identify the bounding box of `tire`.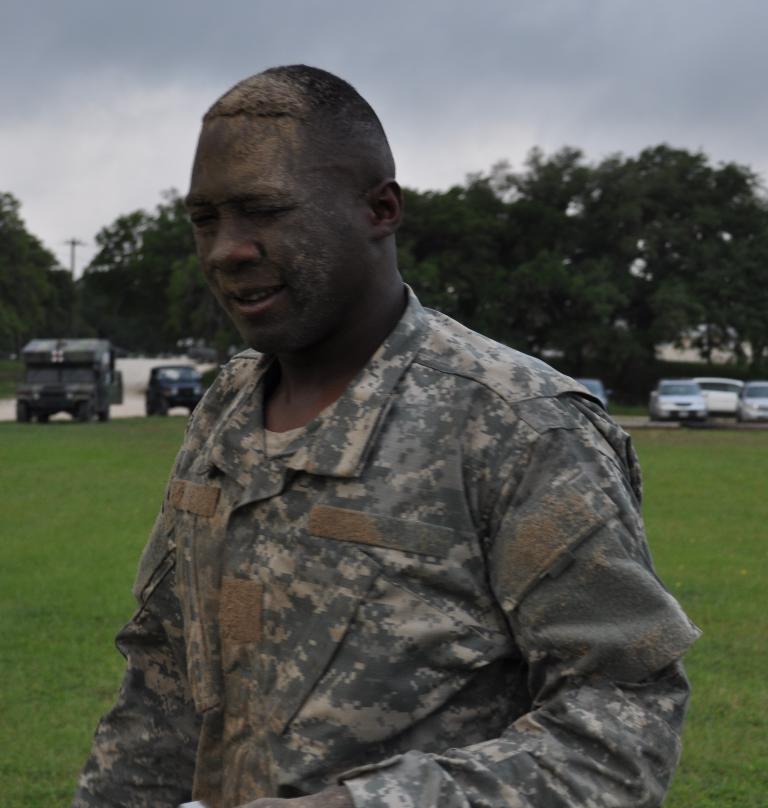
<box>144,393,155,421</box>.
